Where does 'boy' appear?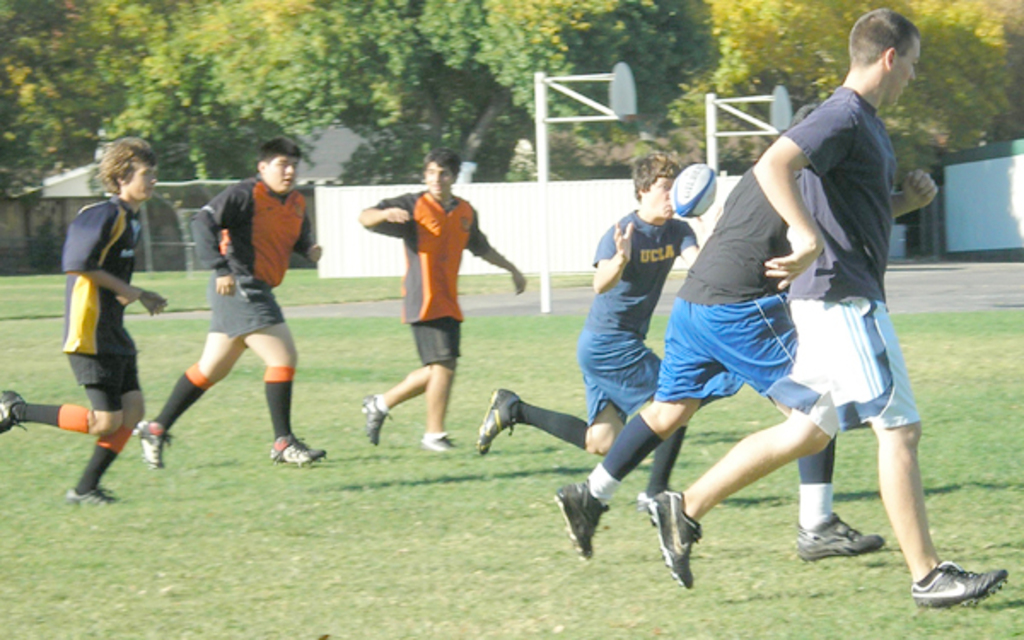
Appears at BBox(647, 5, 1014, 613).
